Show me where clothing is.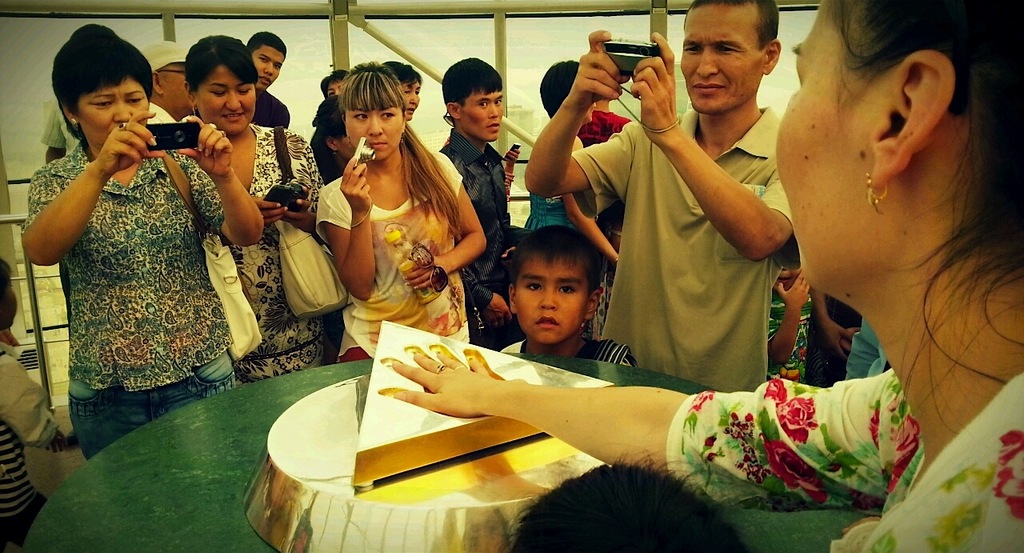
clothing is at bbox=(575, 107, 629, 149).
